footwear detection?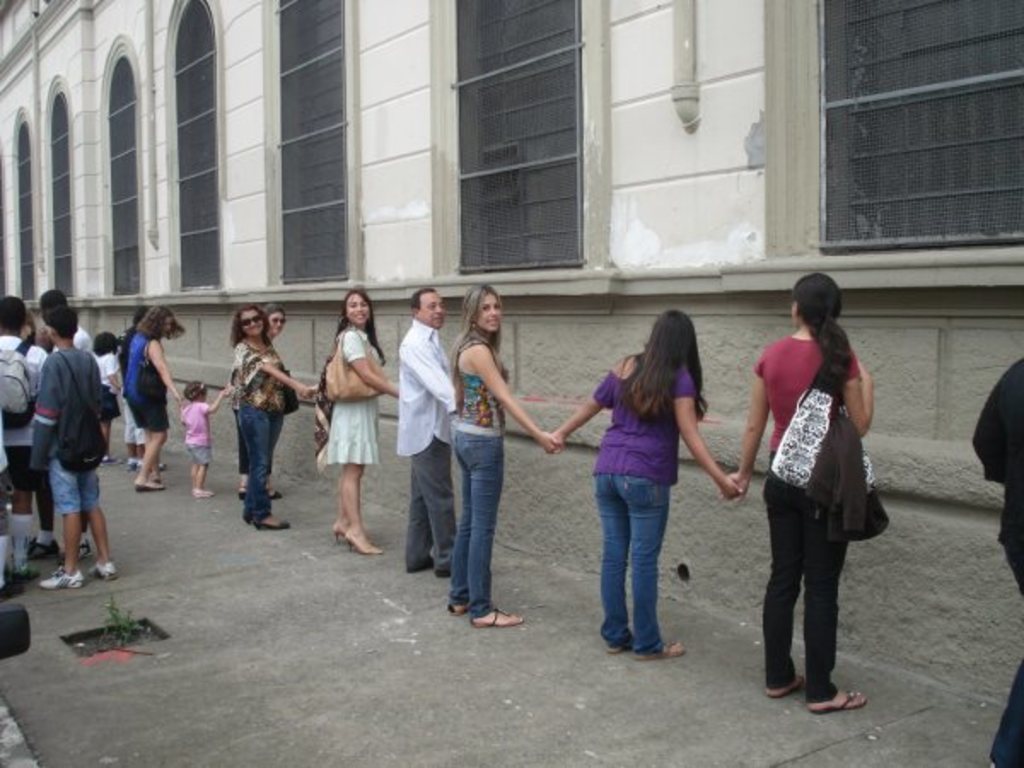
pyautogui.locateOnScreen(85, 558, 118, 584)
